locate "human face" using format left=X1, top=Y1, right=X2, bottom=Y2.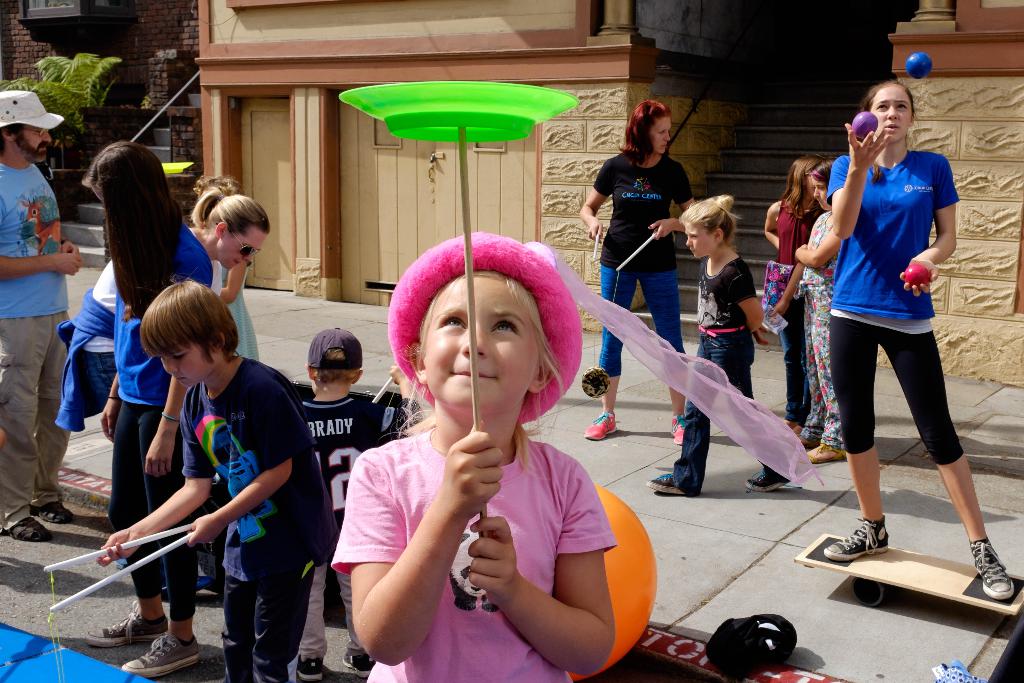
left=220, top=227, right=268, bottom=268.
